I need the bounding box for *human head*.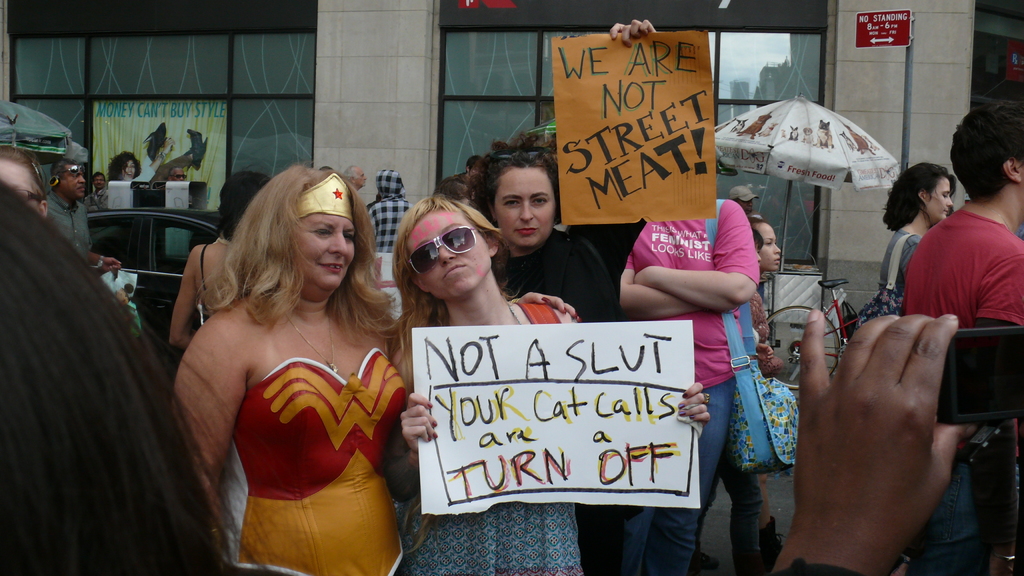
Here it is: x1=157 y1=123 x2=165 y2=134.
